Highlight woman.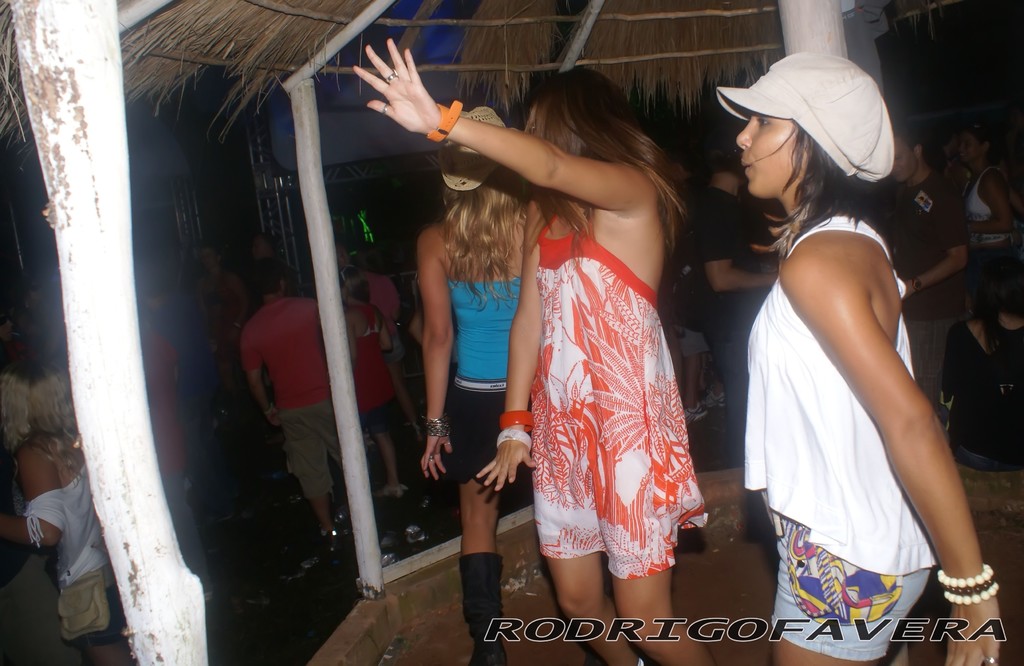
Highlighted region: box(329, 279, 406, 497).
